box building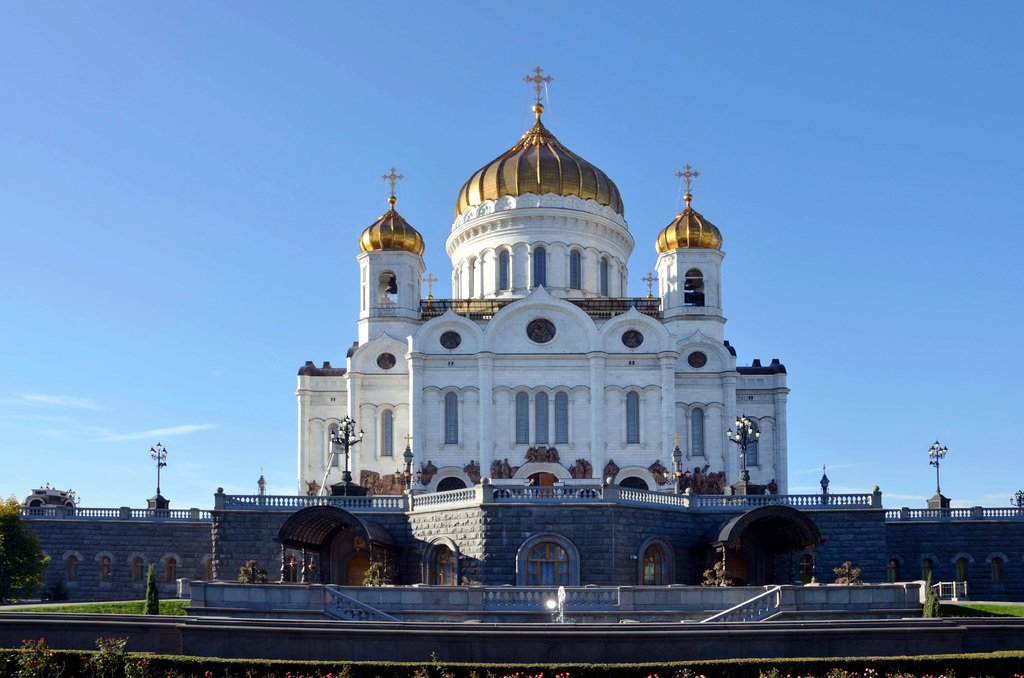
box(300, 69, 785, 496)
